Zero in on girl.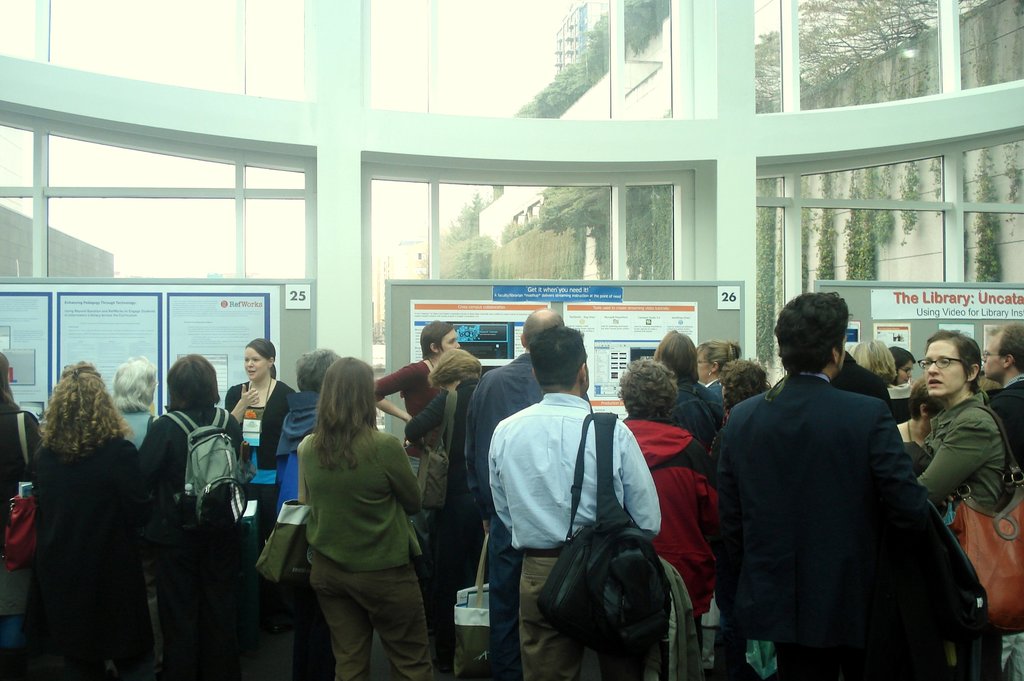
Zeroed in: crop(287, 360, 449, 680).
